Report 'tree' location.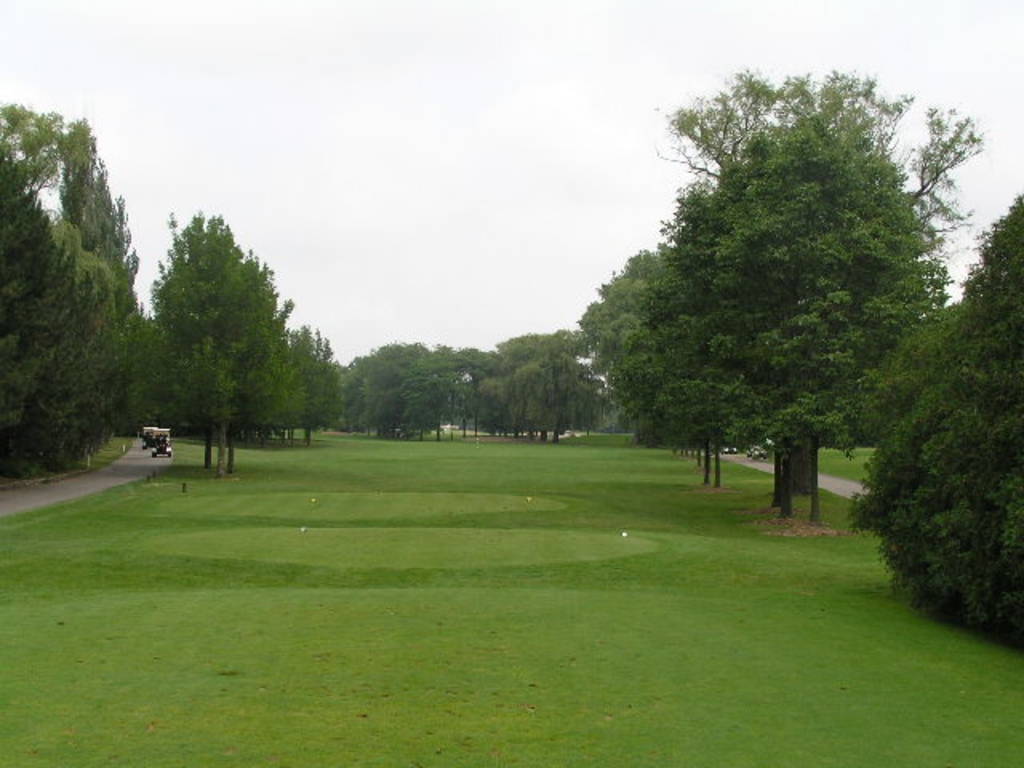
Report: x1=126, y1=208, x2=306, y2=470.
